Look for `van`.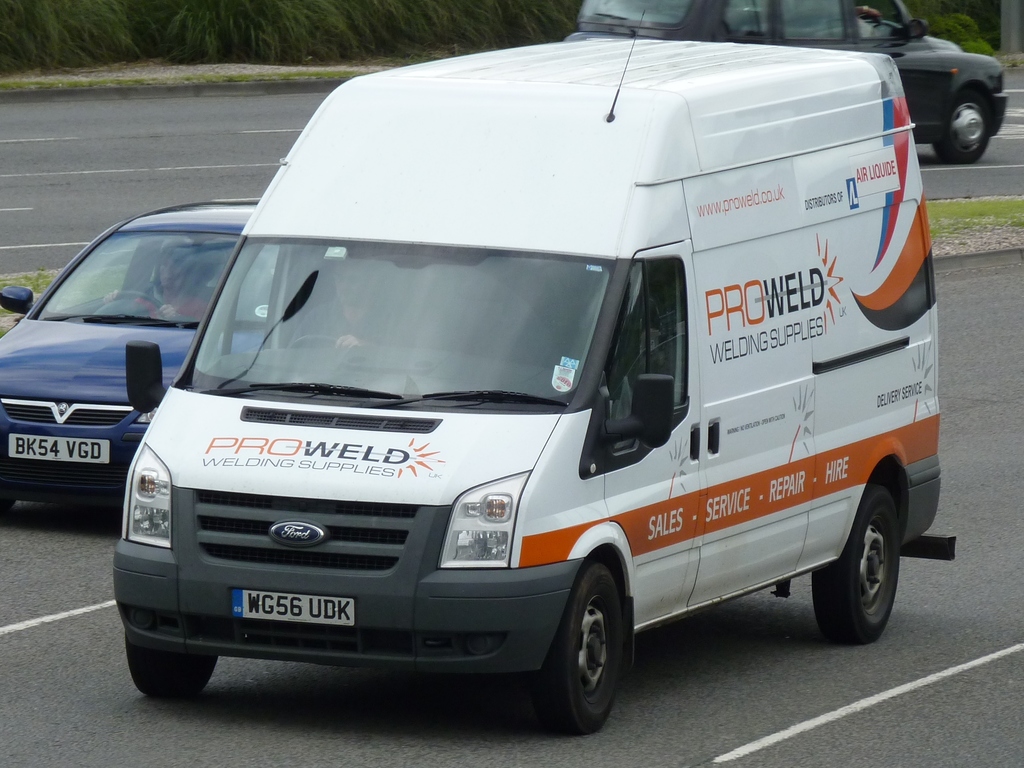
Found: bbox=[118, 9, 960, 740].
